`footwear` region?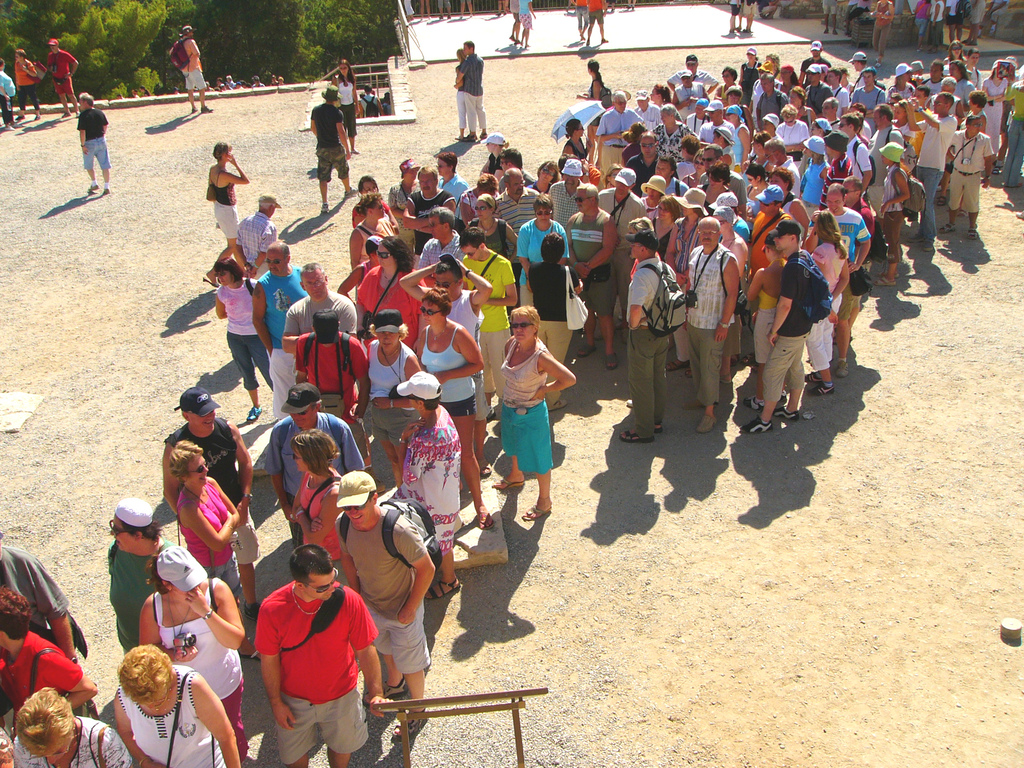
479:512:495:529
